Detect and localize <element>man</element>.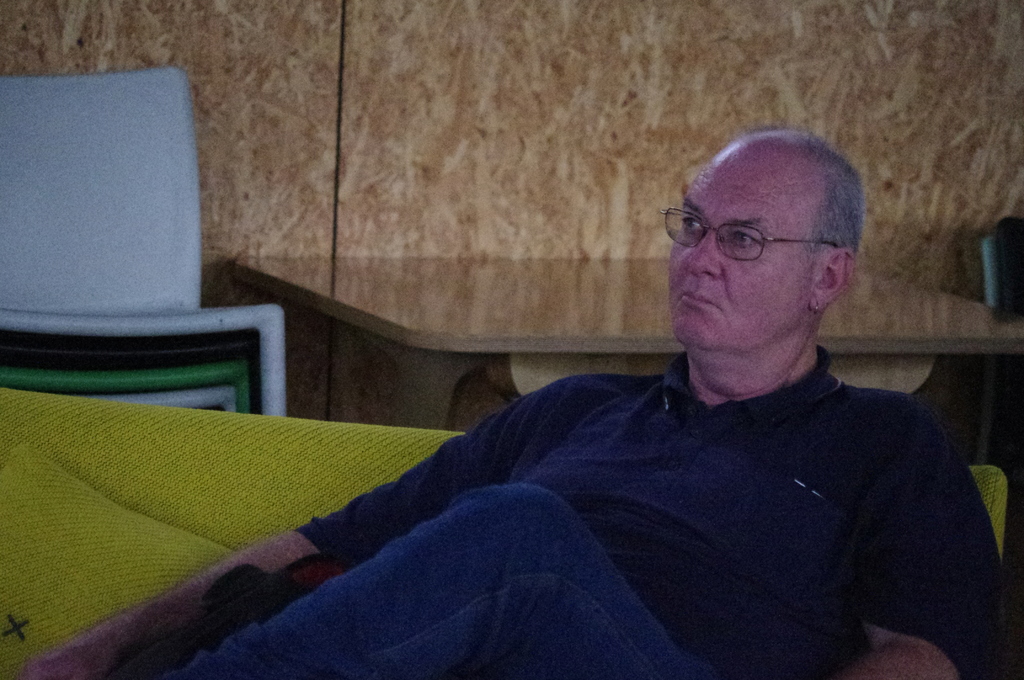
Localized at locate(29, 122, 1000, 679).
